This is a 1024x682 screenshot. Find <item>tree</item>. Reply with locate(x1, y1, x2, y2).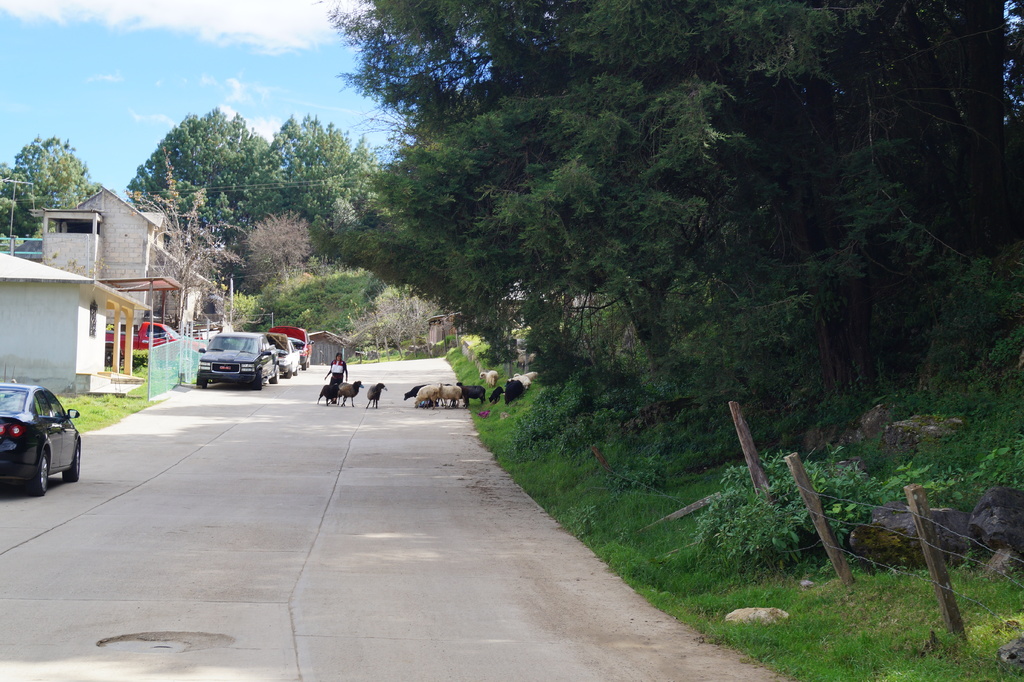
locate(252, 115, 370, 229).
